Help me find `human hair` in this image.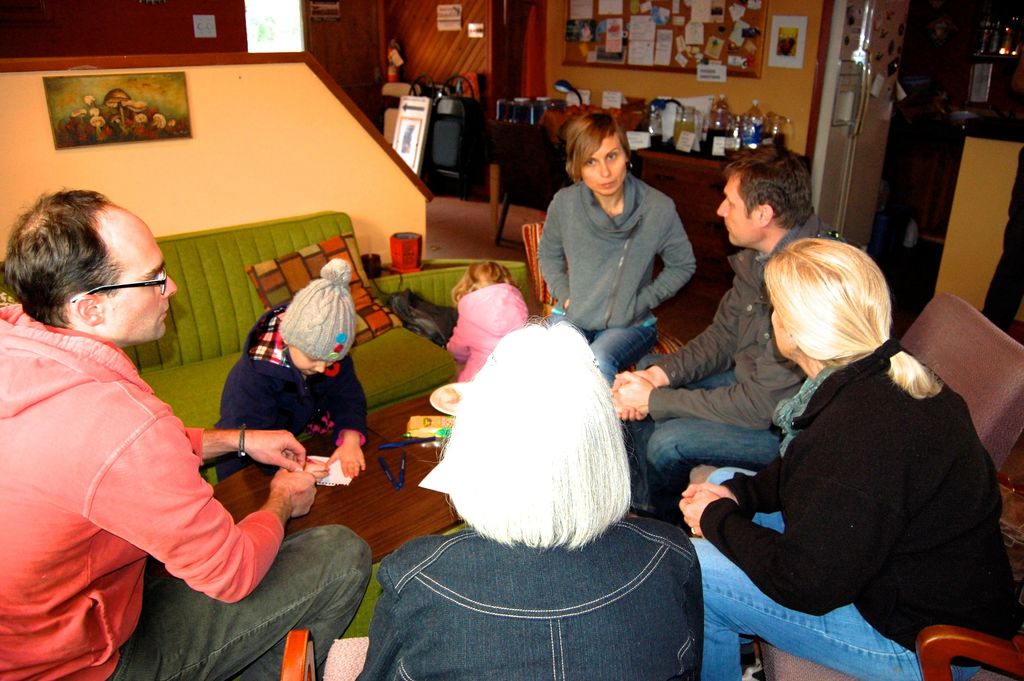
Found it: {"x1": 765, "y1": 238, "x2": 943, "y2": 398}.
